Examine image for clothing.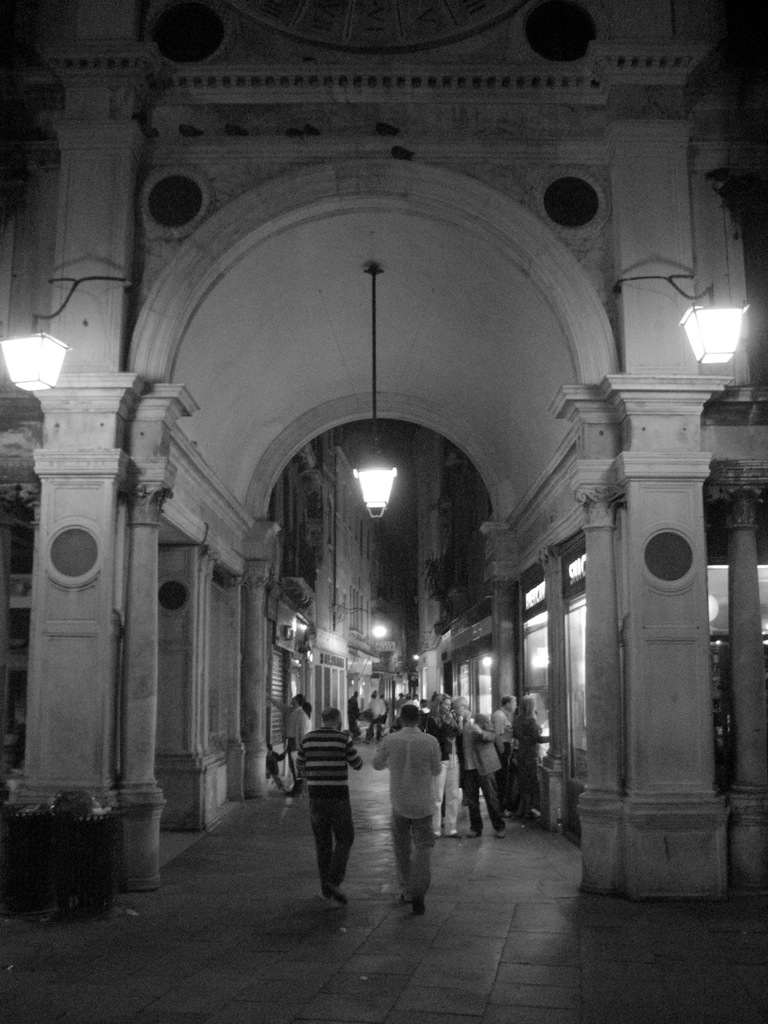
Examination result: pyautogui.locateOnScreen(294, 726, 359, 888).
